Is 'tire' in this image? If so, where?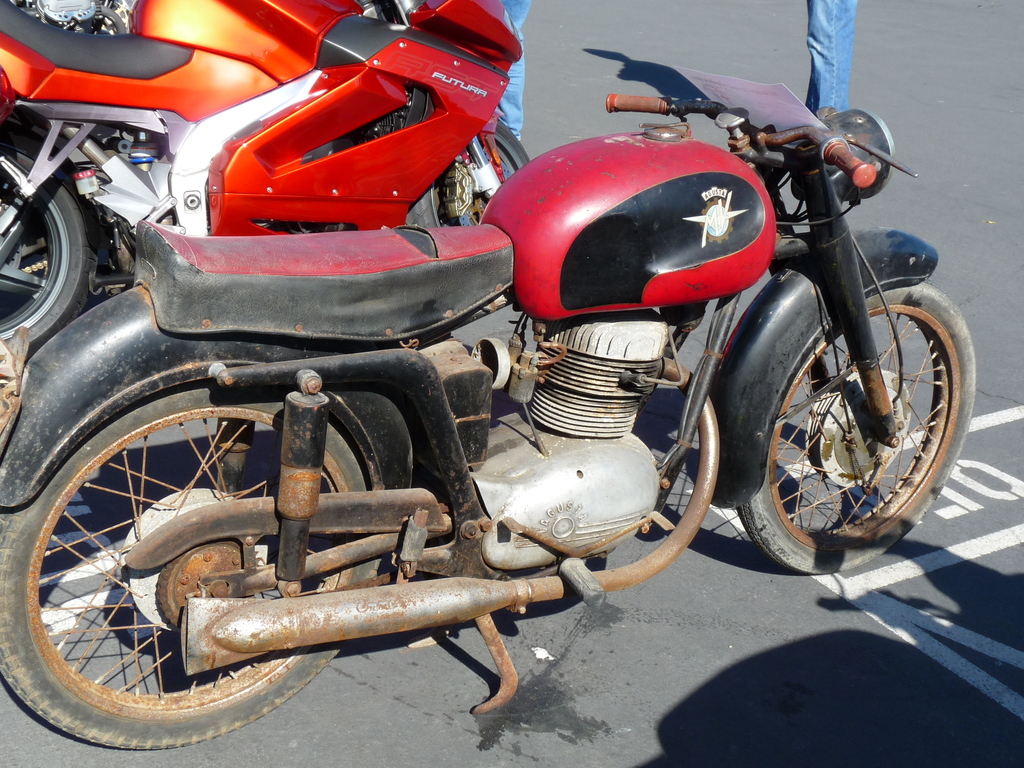
Yes, at crop(735, 259, 963, 564).
